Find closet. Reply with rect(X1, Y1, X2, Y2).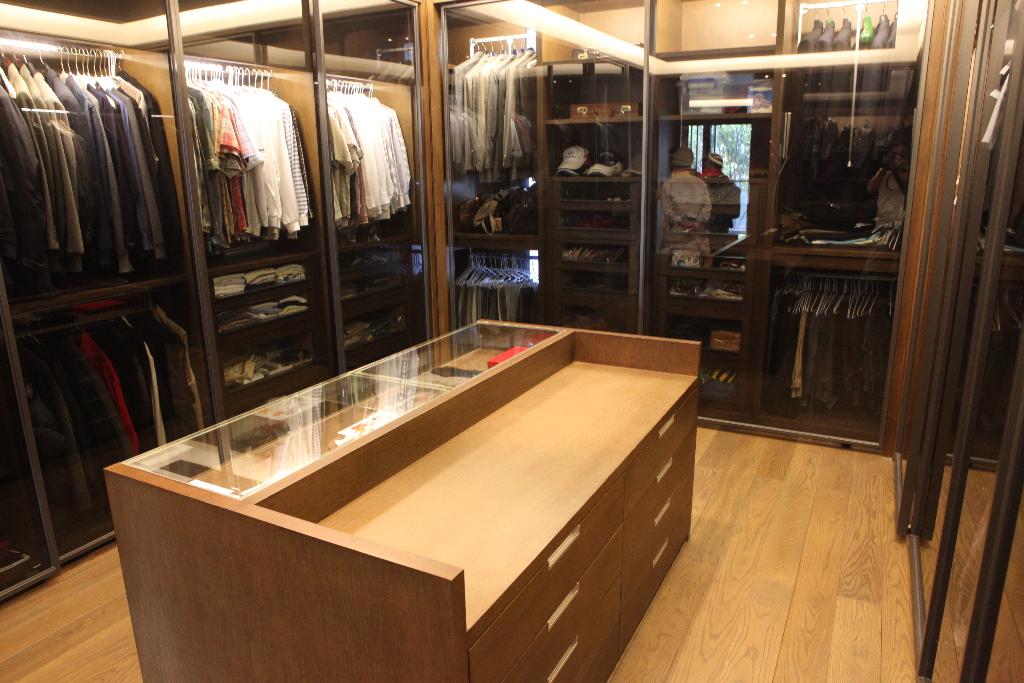
rect(779, 100, 909, 233).
